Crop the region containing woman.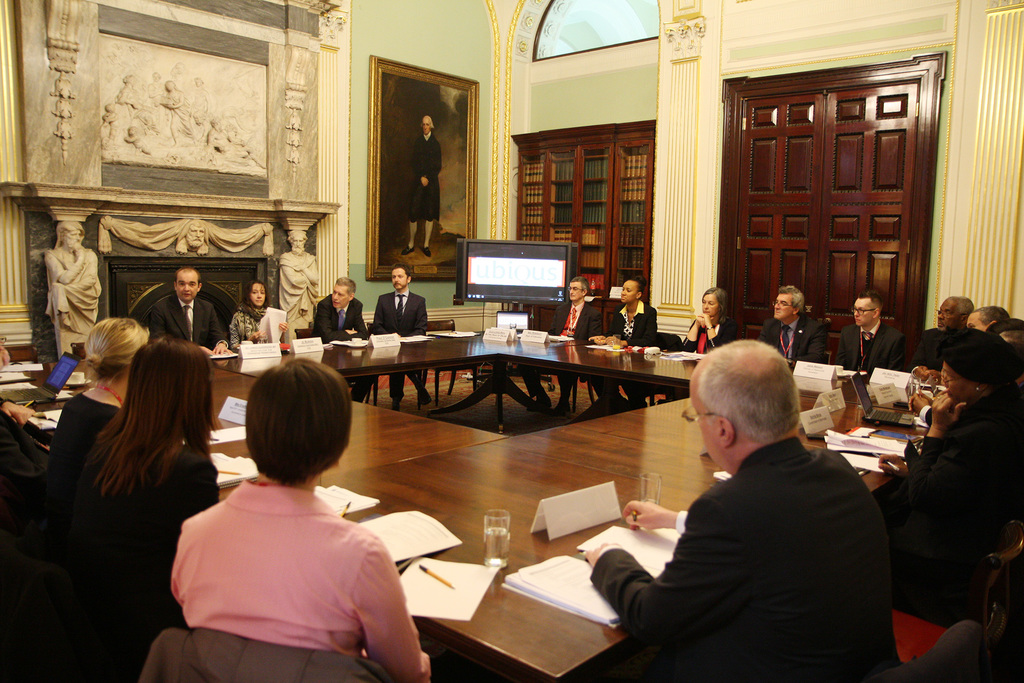
Crop region: crop(116, 74, 139, 131).
